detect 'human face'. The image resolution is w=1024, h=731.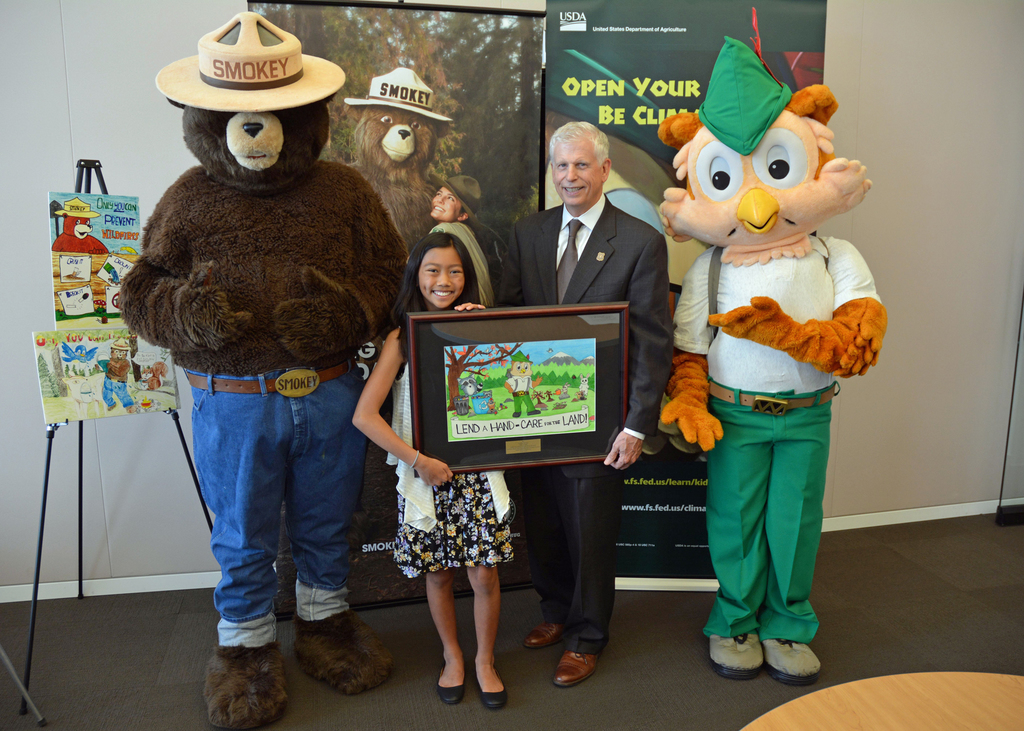
x1=432 y1=188 x2=461 y2=224.
